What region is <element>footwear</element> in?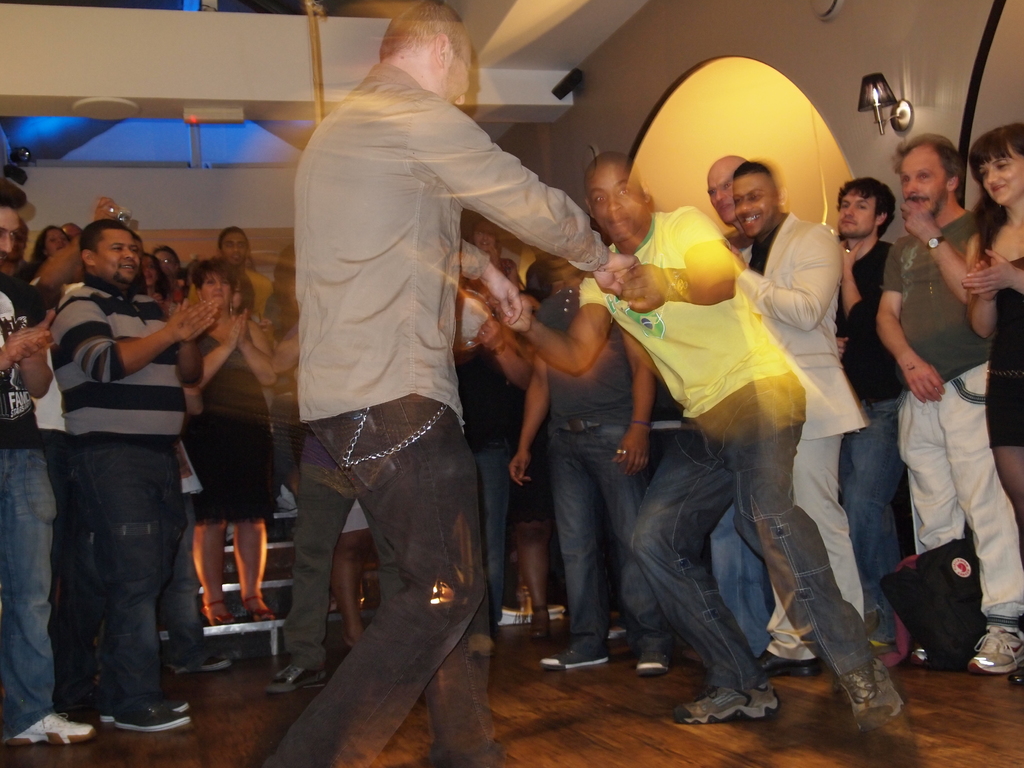
x1=112 y1=696 x2=188 y2=733.
